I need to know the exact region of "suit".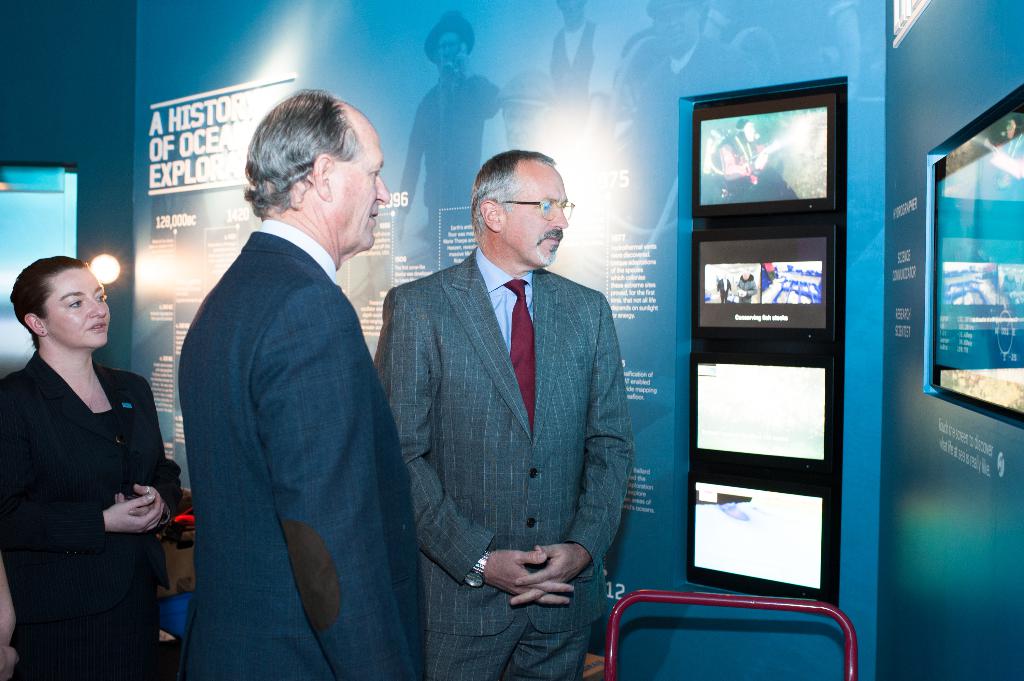
Region: l=1, t=310, r=184, b=636.
